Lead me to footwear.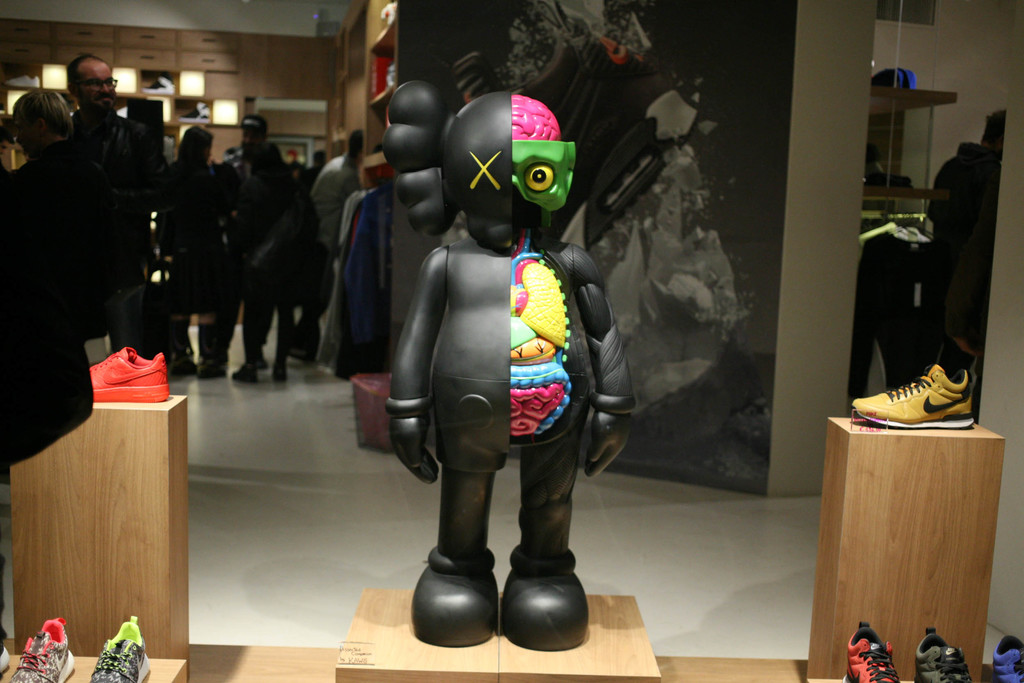
Lead to locate(918, 630, 976, 682).
